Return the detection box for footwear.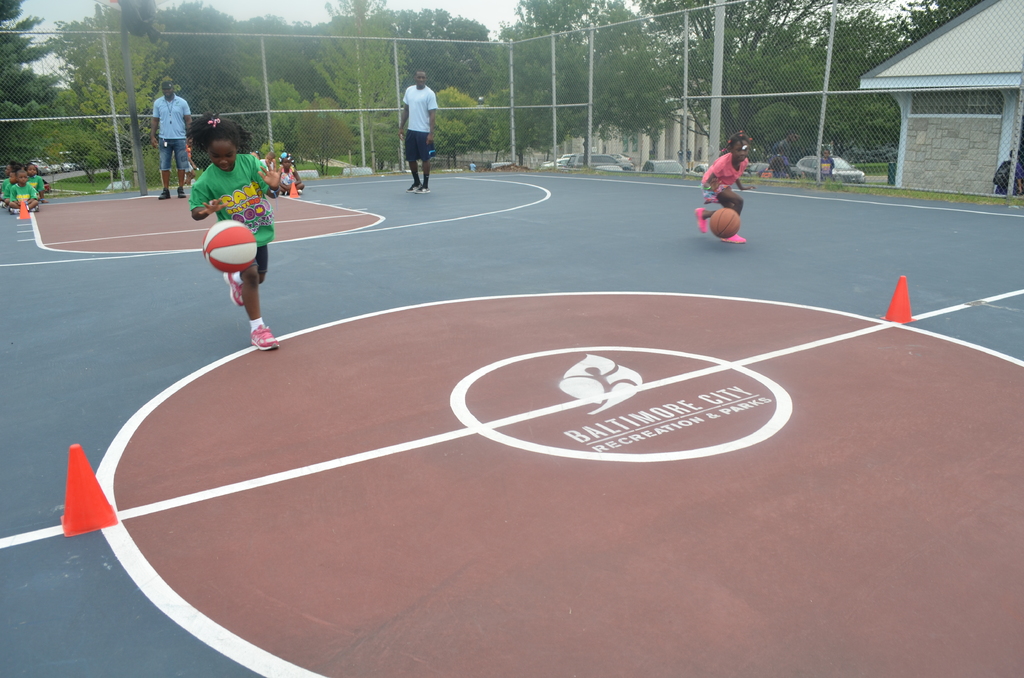
(34, 204, 39, 214).
